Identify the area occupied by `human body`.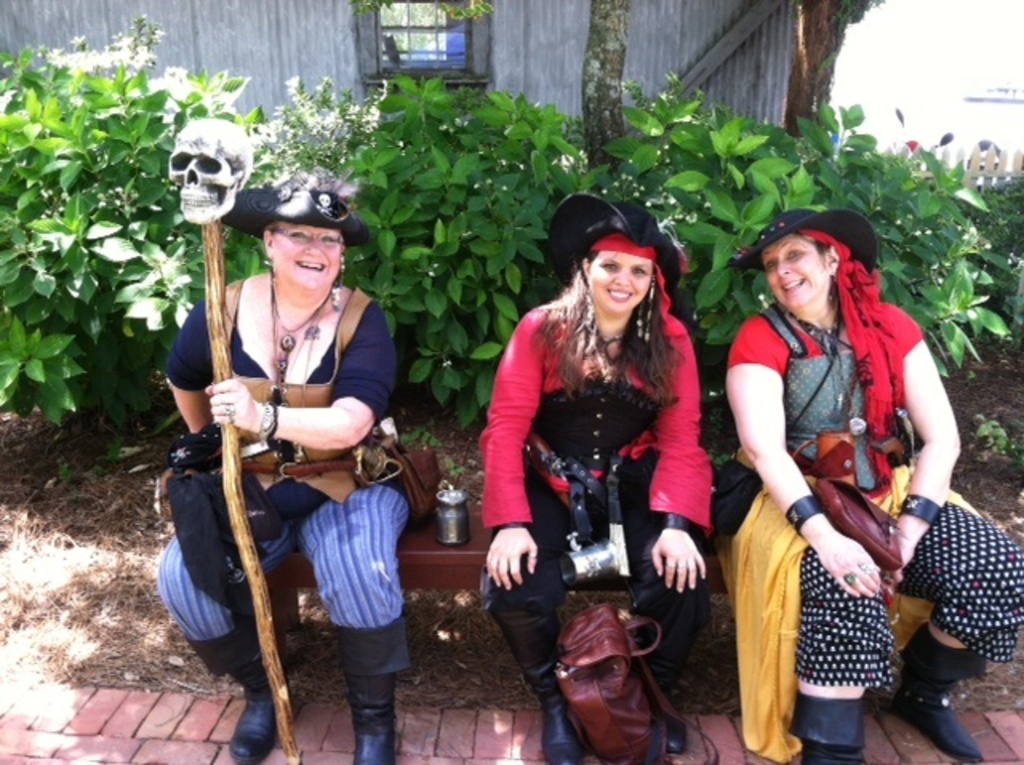
Area: x1=158, y1=165, x2=411, y2=763.
